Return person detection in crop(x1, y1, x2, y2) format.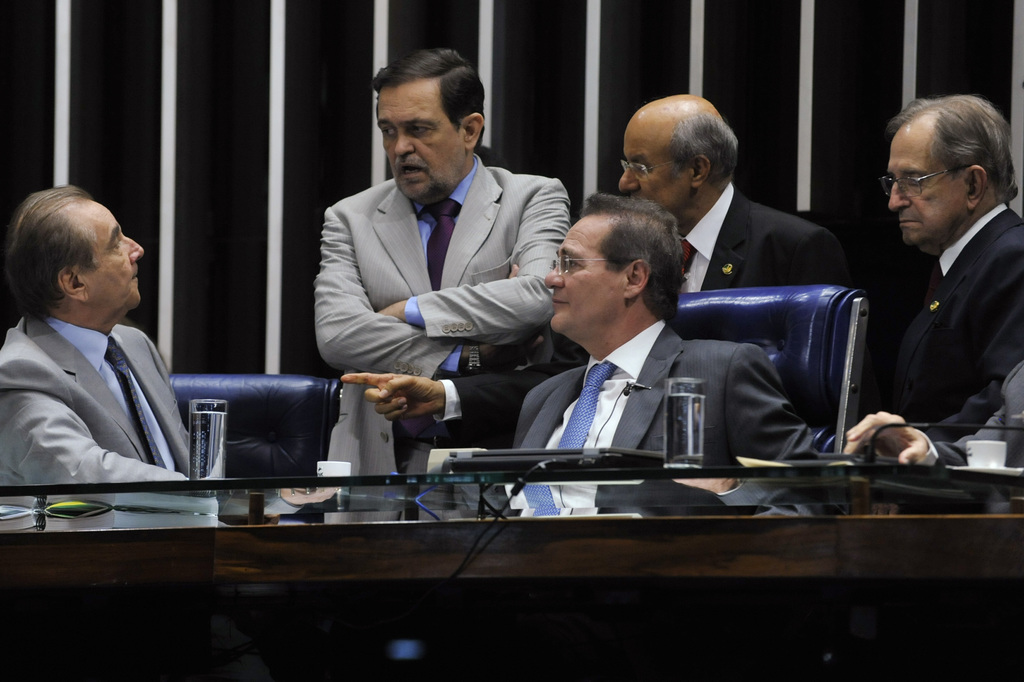
crop(516, 194, 789, 505).
